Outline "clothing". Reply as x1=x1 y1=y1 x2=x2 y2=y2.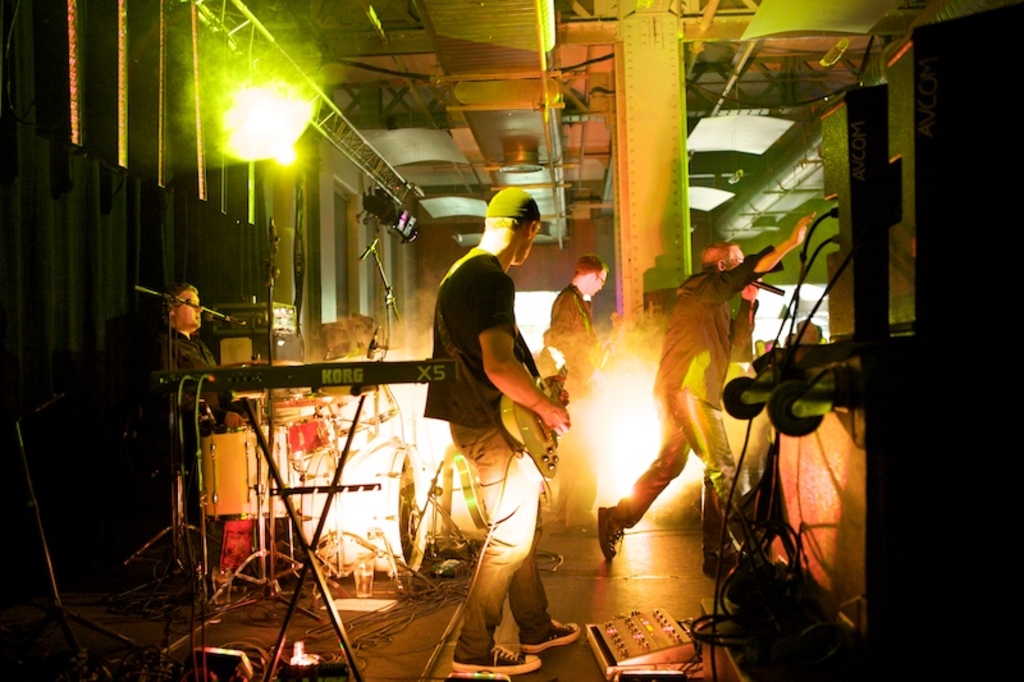
x1=445 y1=267 x2=556 y2=615.
